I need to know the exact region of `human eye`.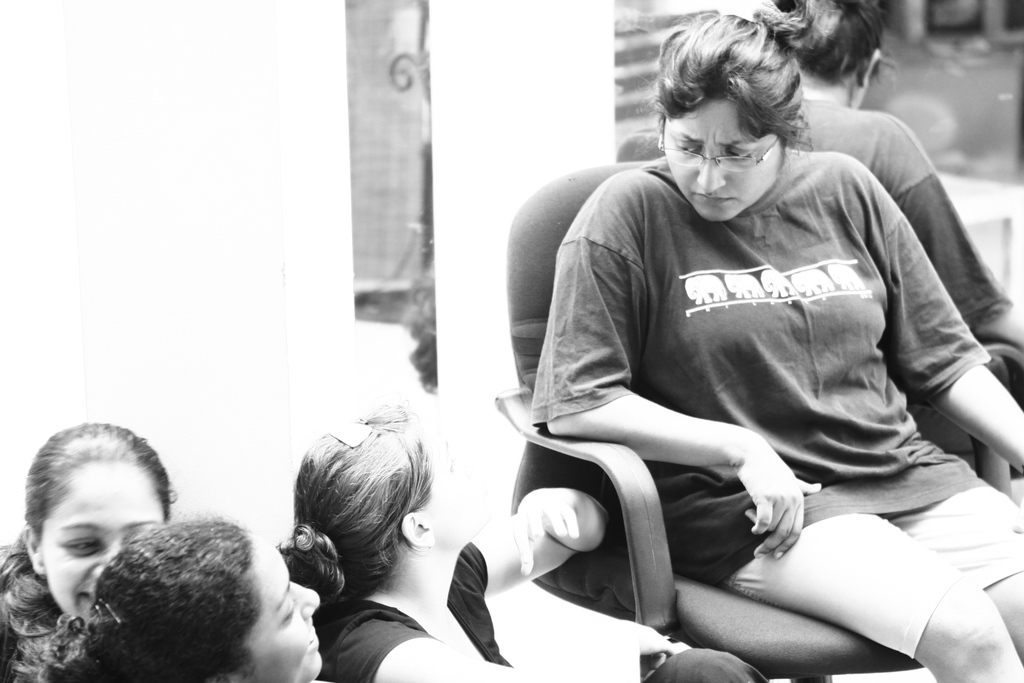
Region: l=280, t=600, r=298, b=626.
